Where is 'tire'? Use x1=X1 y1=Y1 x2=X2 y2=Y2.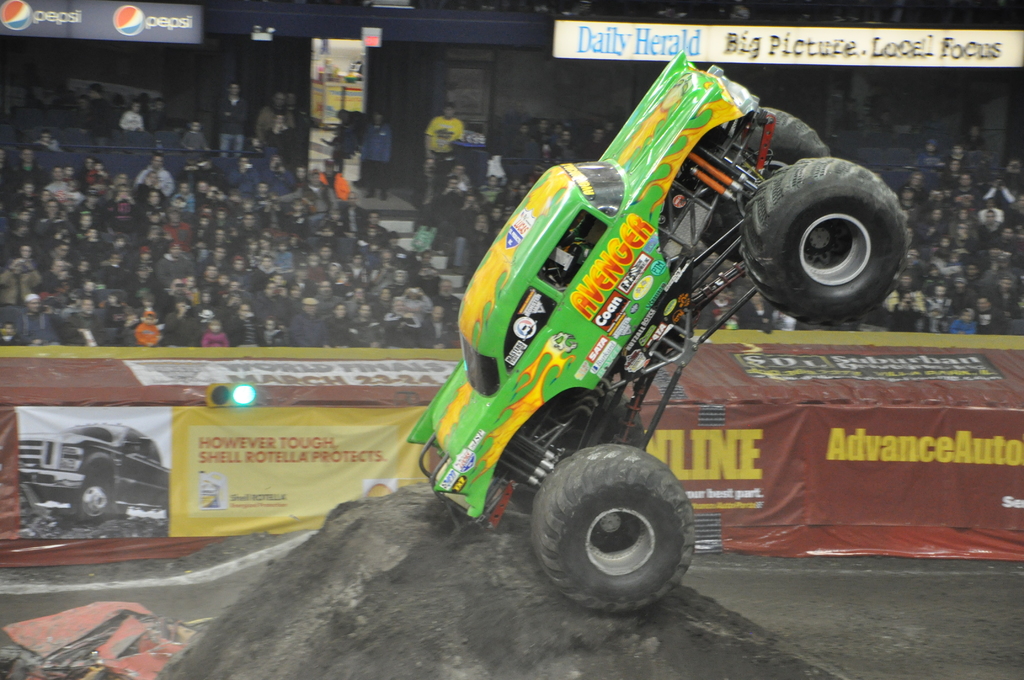
x1=527 y1=439 x2=714 y2=617.
